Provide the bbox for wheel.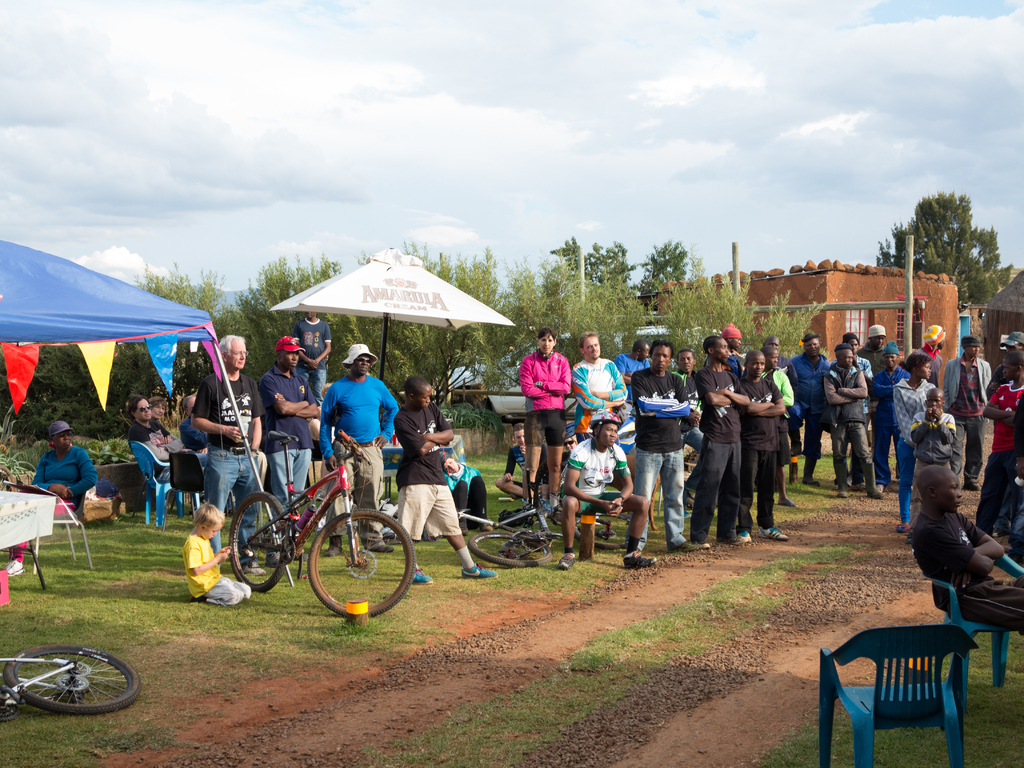
rect(573, 512, 634, 549).
